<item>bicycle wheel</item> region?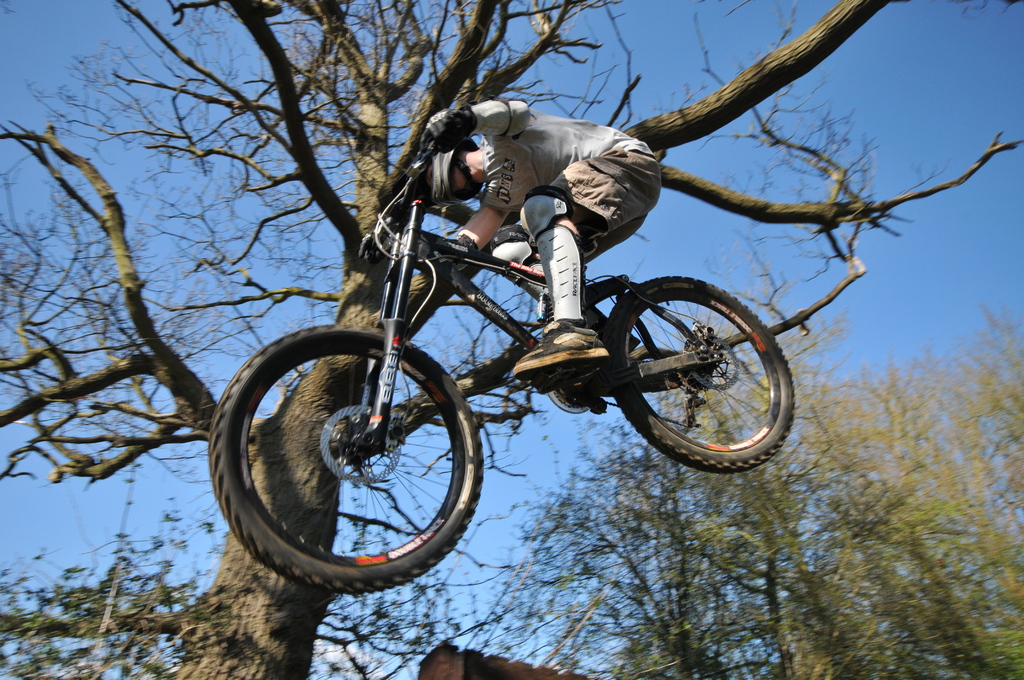
crop(209, 324, 481, 593)
